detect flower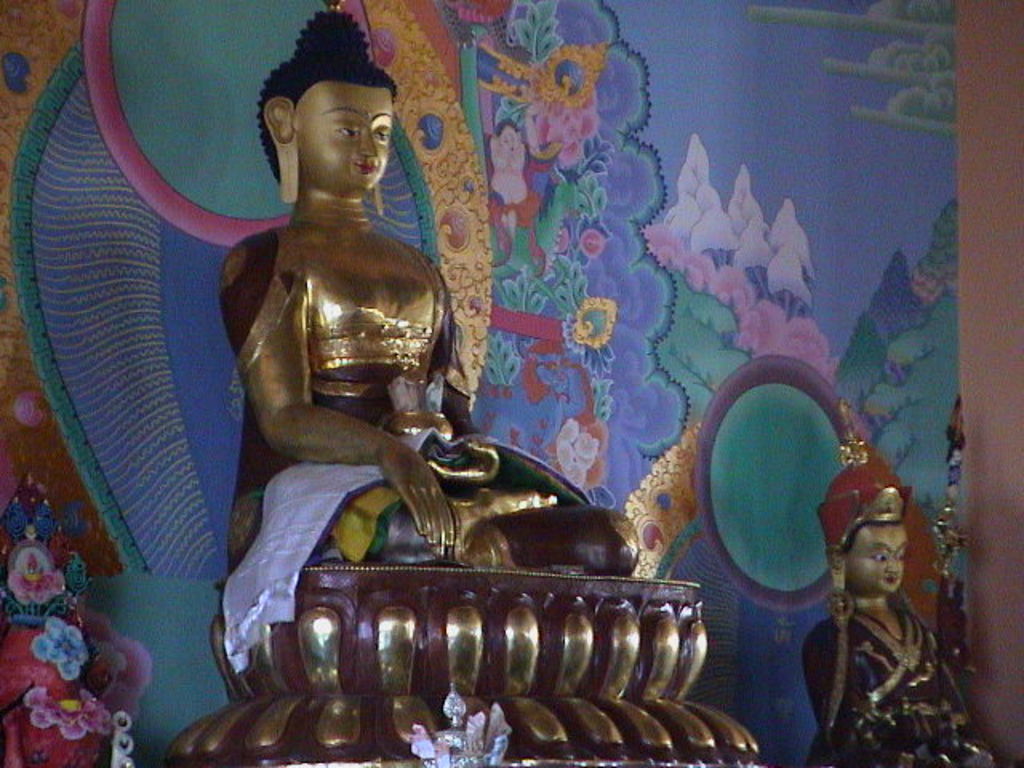
l=26, t=618, r=85, b=680
